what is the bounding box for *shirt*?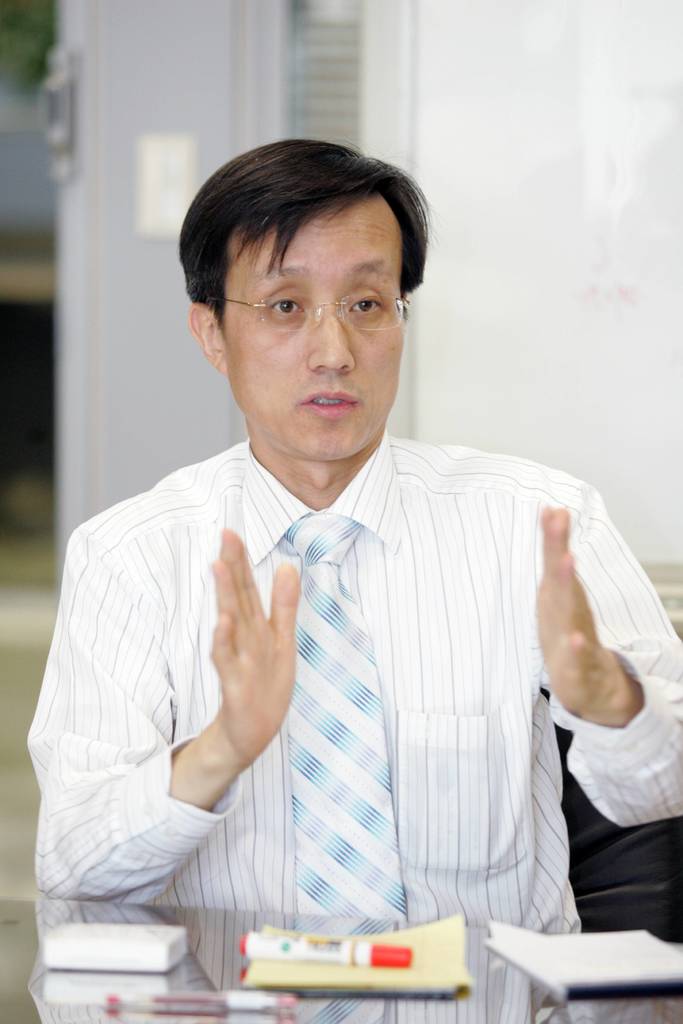
(26,327,630,958).
